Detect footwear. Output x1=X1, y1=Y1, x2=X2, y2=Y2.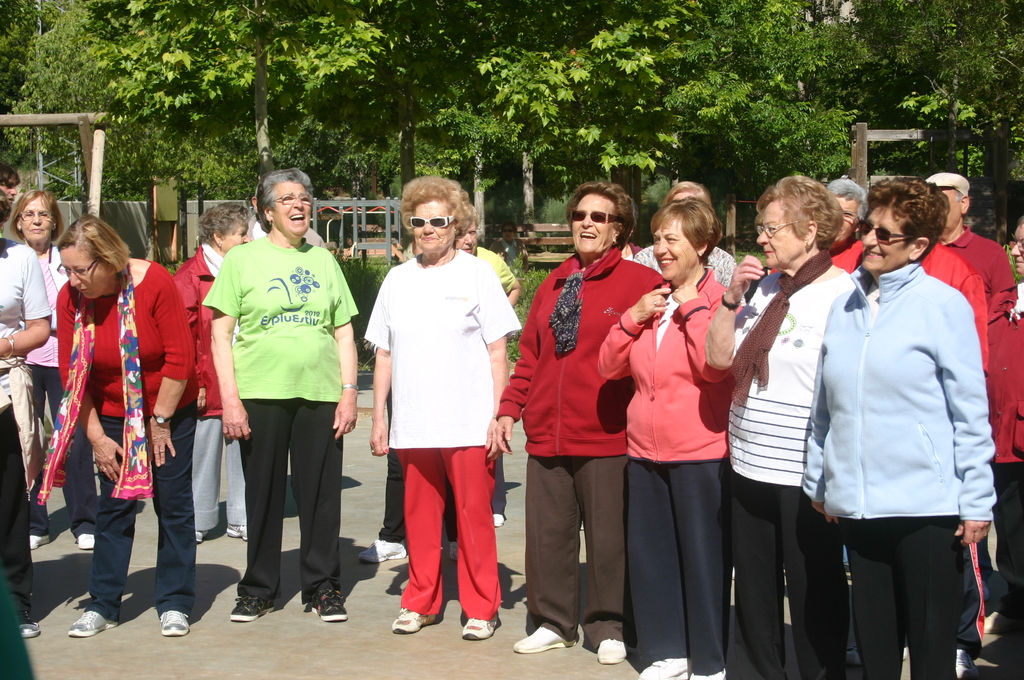
x1=458, y1=615, x2=500, y2=643.
